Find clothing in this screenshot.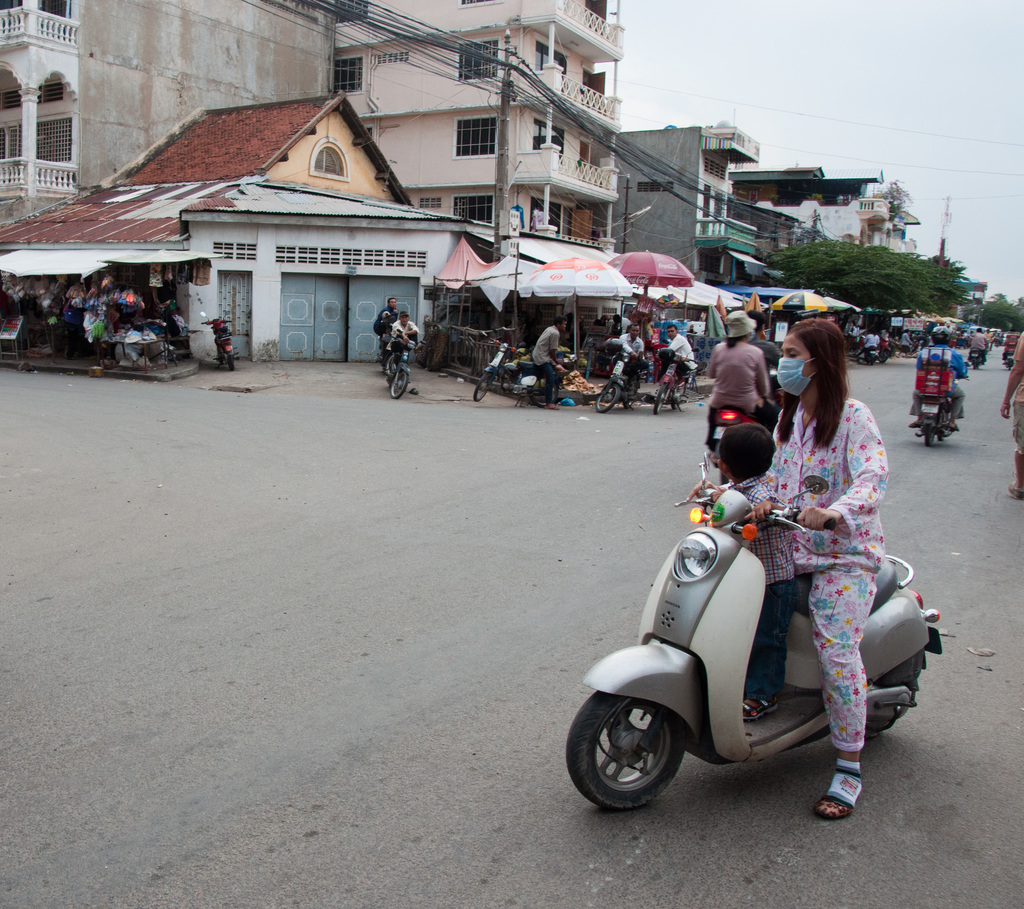
The bounding box for clothing is x1=378 y1=305 x2=400 y2=350.
